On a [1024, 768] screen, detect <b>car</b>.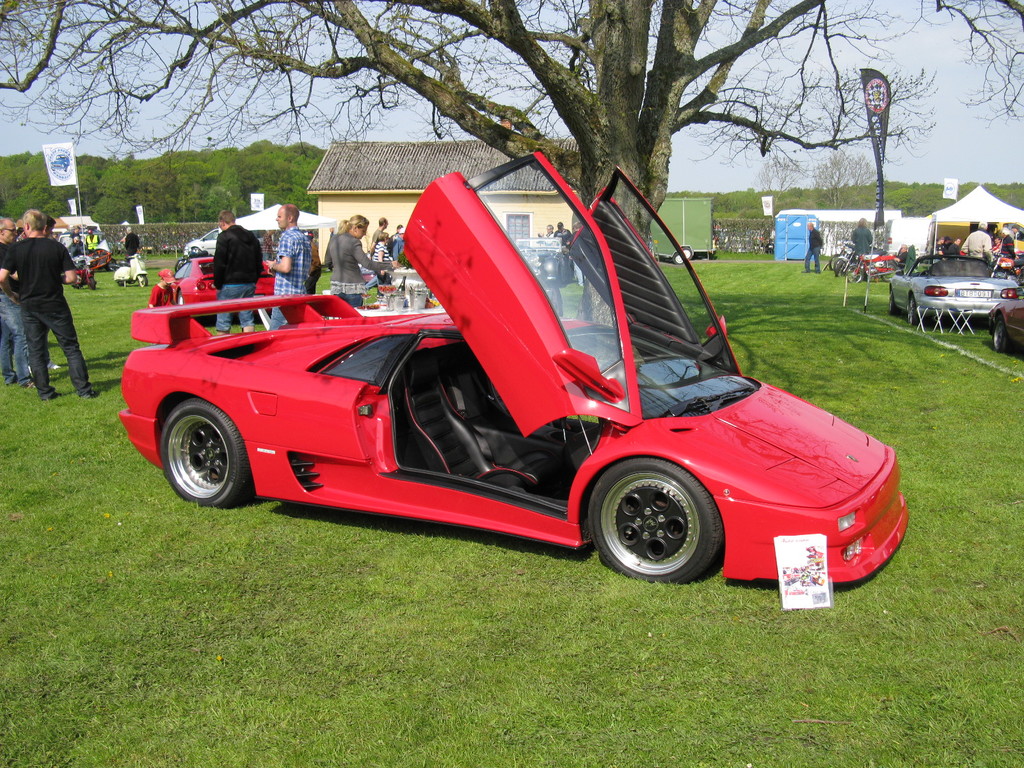
crop(150, 259, 275, 318).
